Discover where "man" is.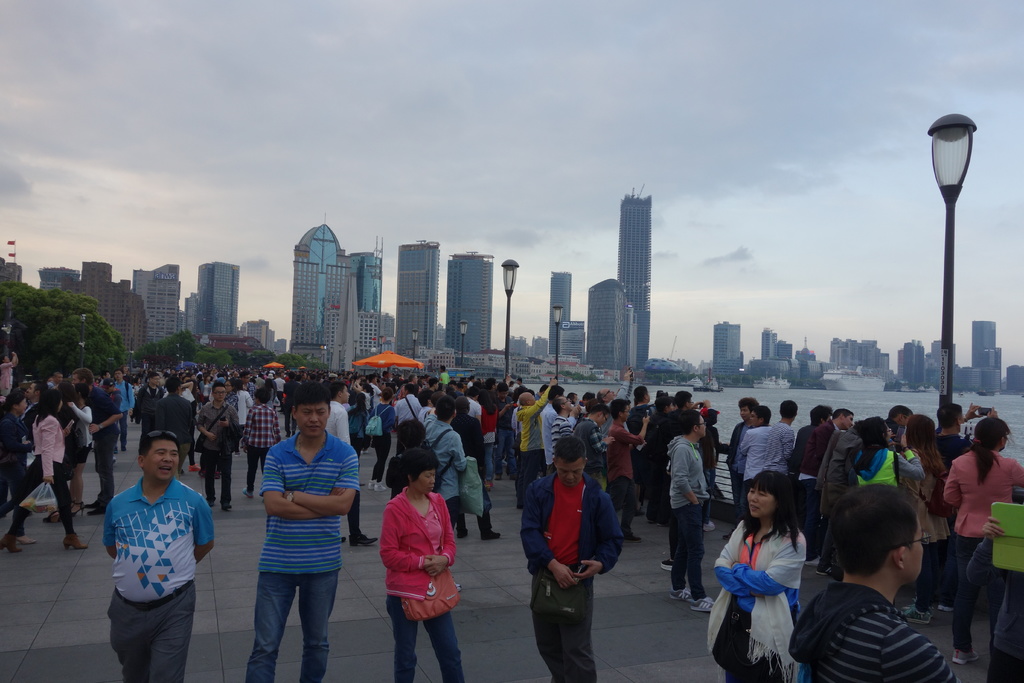
Discovered at bbox=[134, 370, 163, 453].
